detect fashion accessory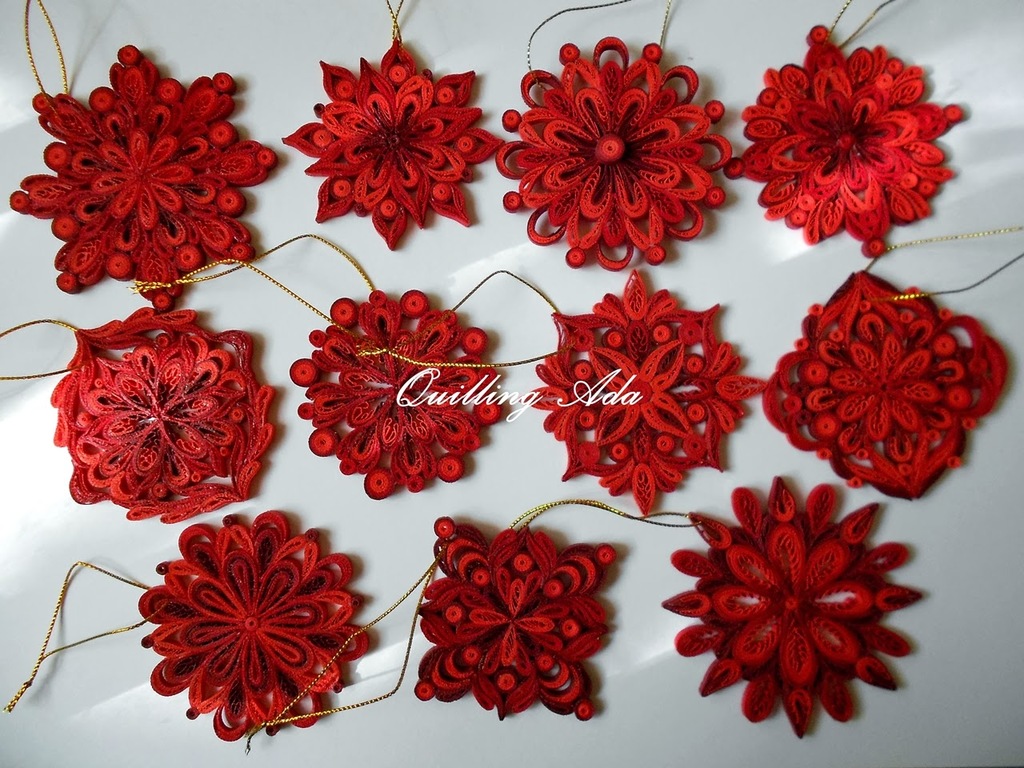
527,272,774,514
